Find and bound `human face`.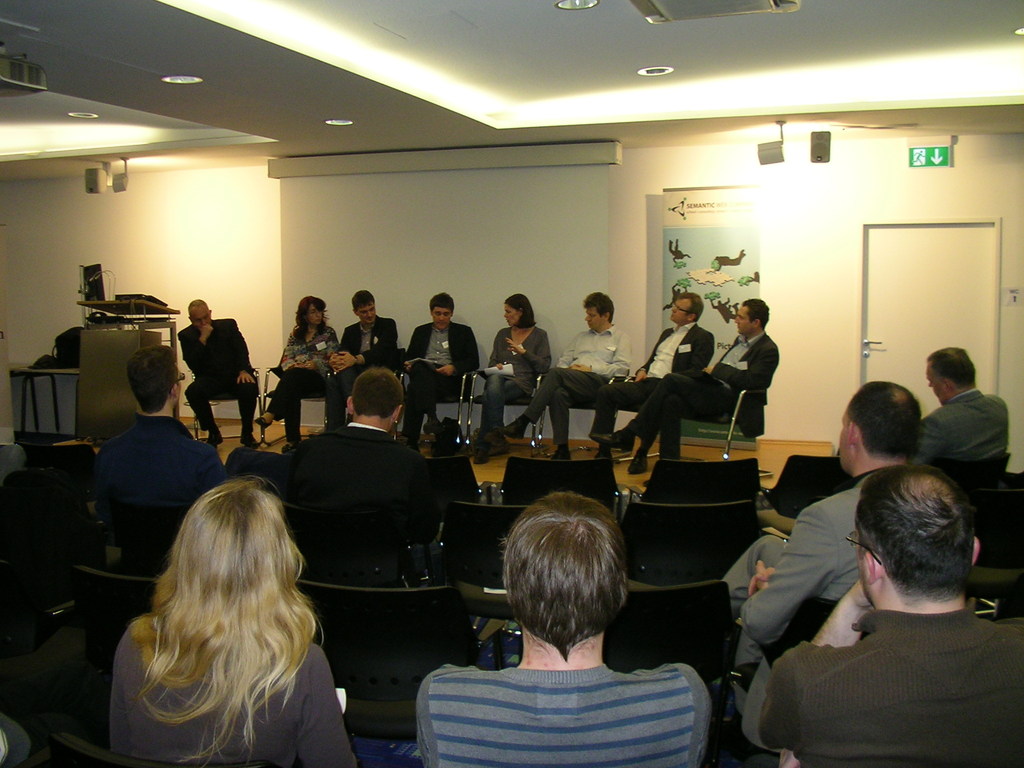
Bound: {"x1": 589, "y1": 305, "x2": 600, "y2": 327}.
